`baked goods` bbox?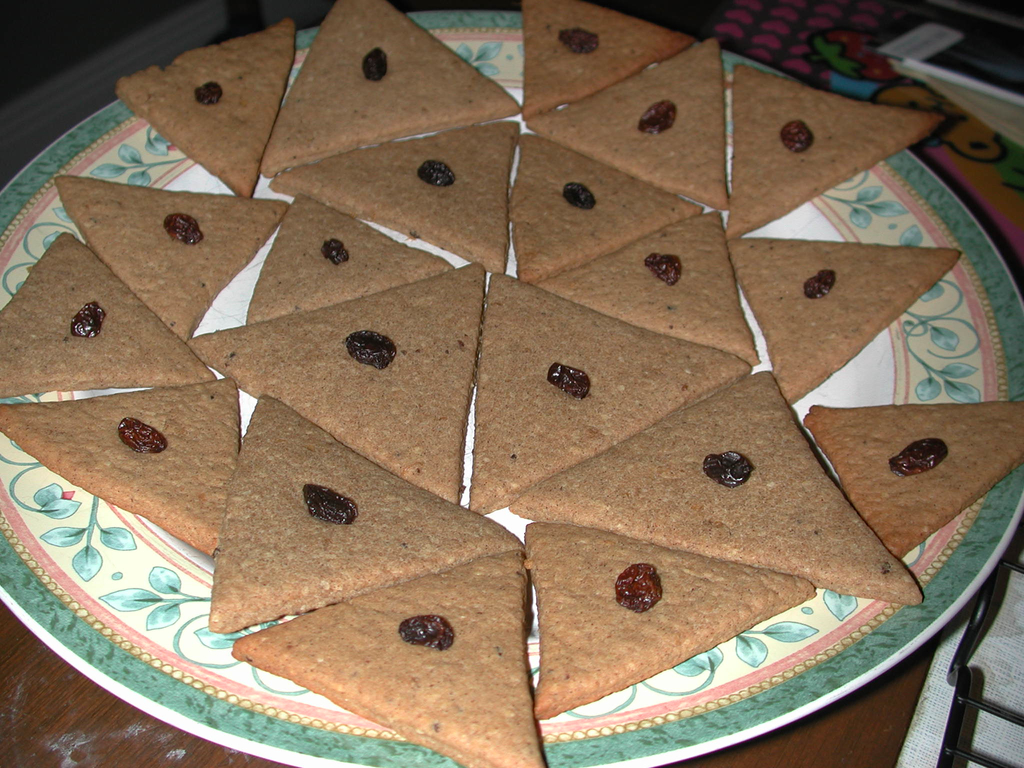
rect(531, 523, 817, 721)
